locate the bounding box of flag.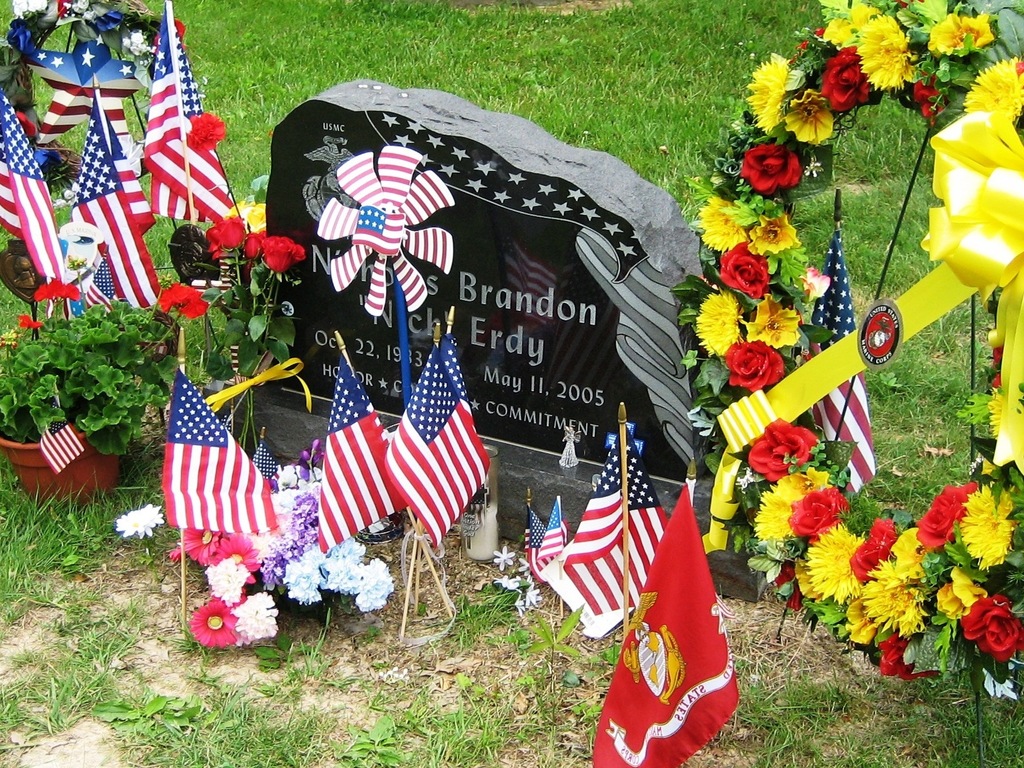
Bounding box: box(157, 372, 282, 524).
